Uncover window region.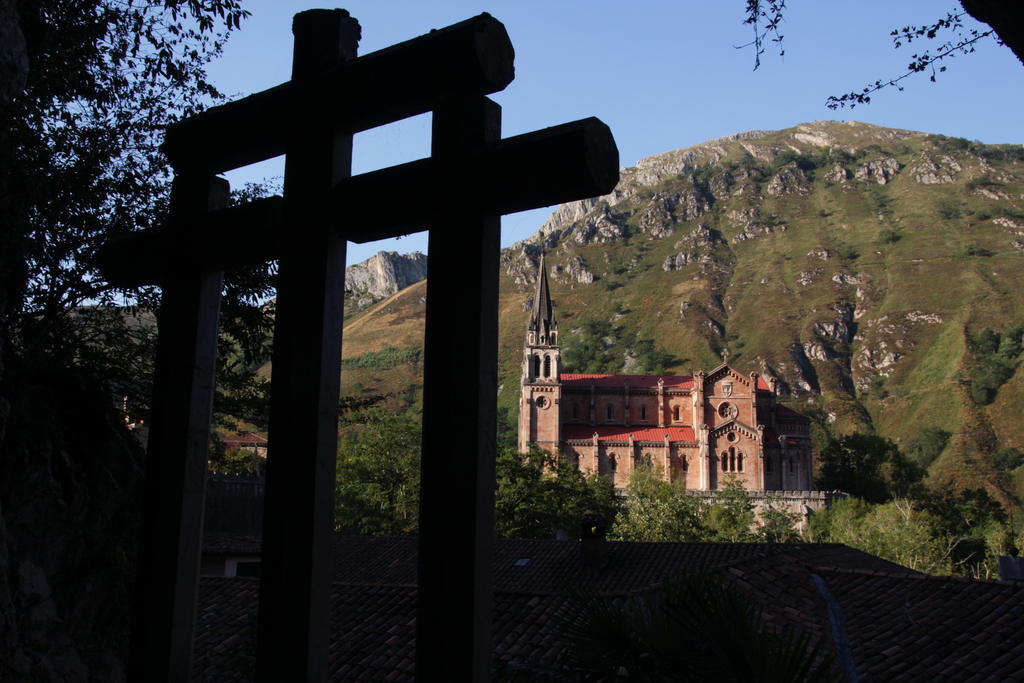
Uncovered: x1=572 y1=404 x2=580 y2=420.
